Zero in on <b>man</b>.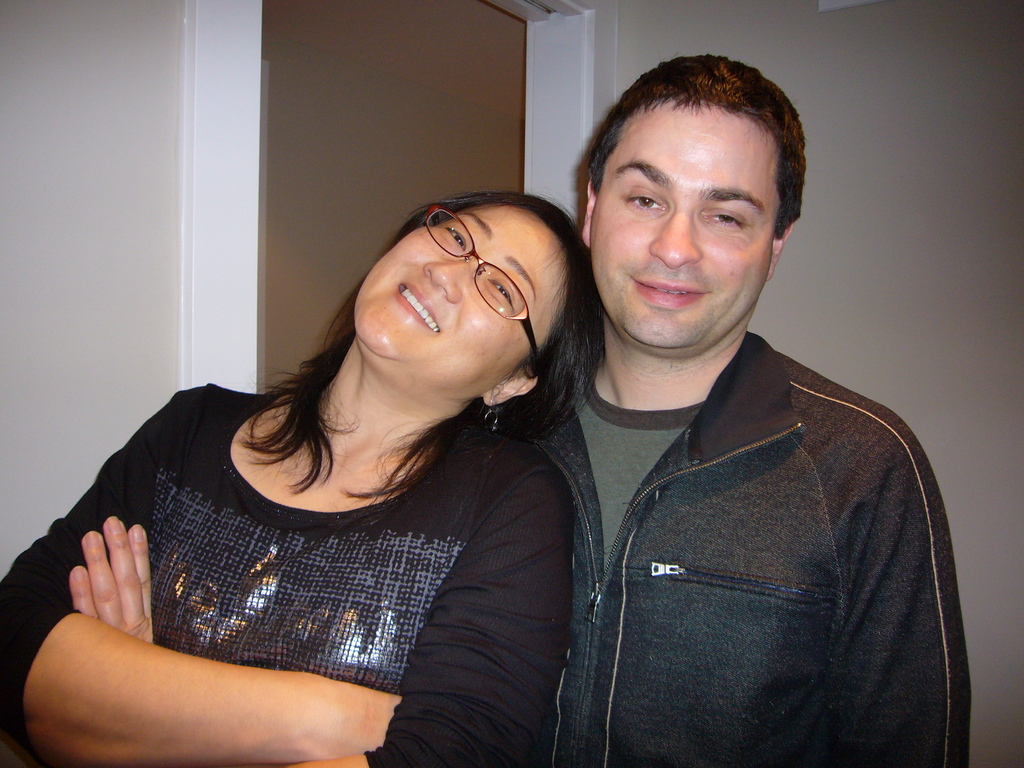
Zeroed in: box=[453, 54, 972, 765].
